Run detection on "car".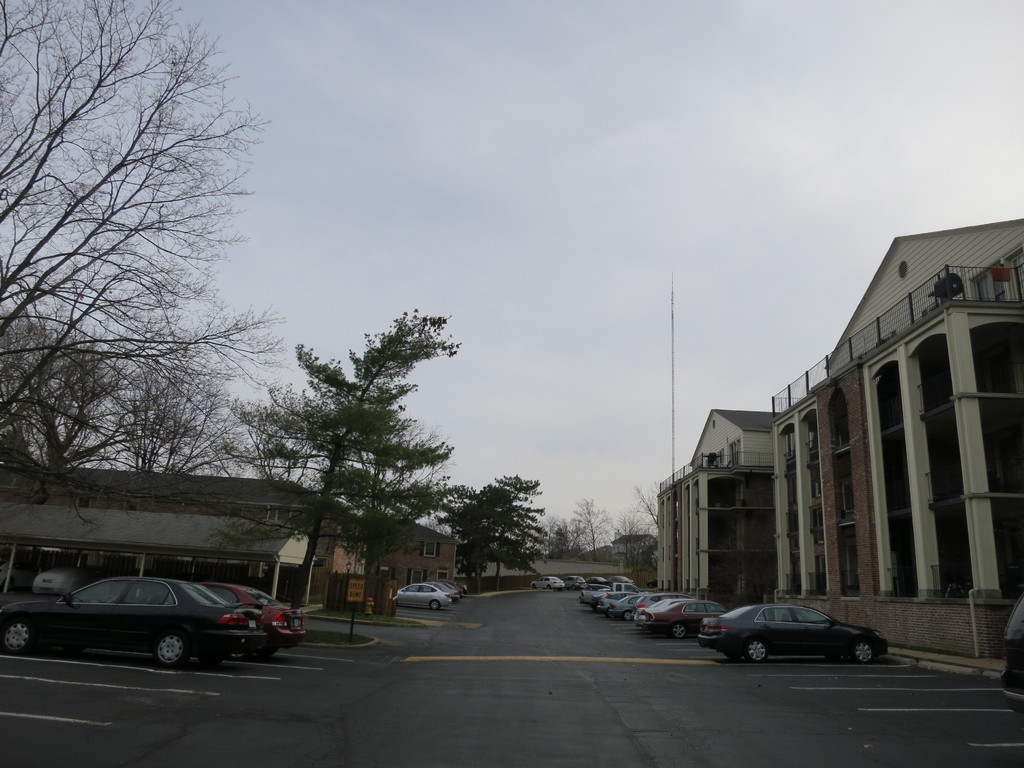
Result: {"x1": 205, "y1": 585, "x2": 301, "y2": 653}.
